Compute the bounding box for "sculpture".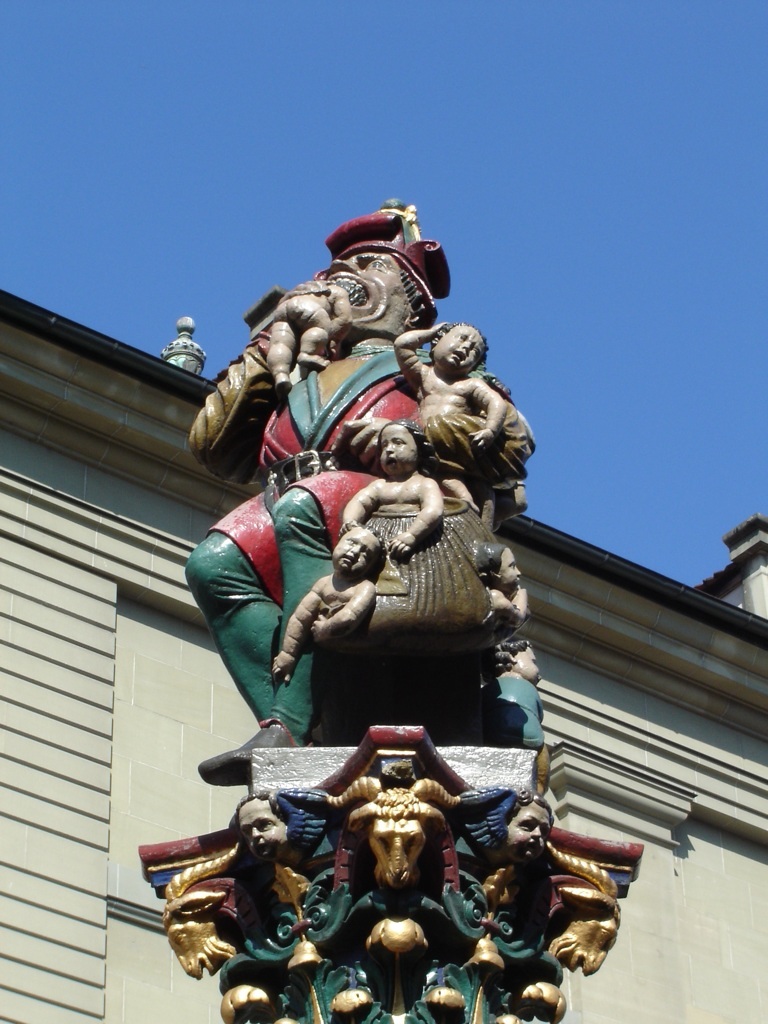
Rect(470, 543, 538, 623).
